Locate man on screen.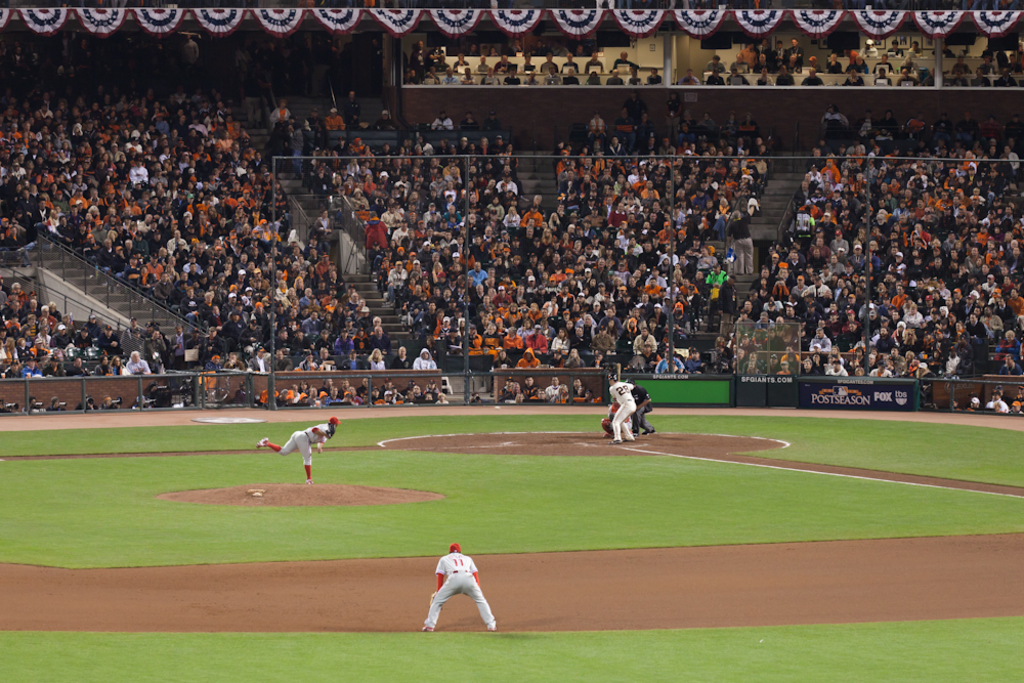
On screen at region(562, 68, 580, 83).
